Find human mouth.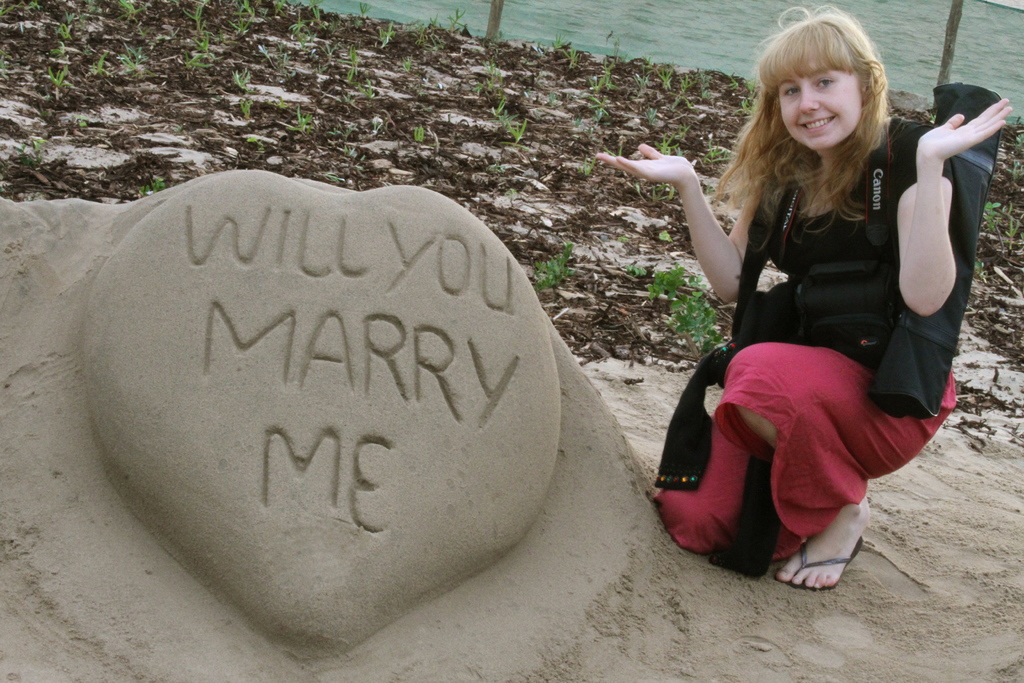
800, 113, 837, 134.
